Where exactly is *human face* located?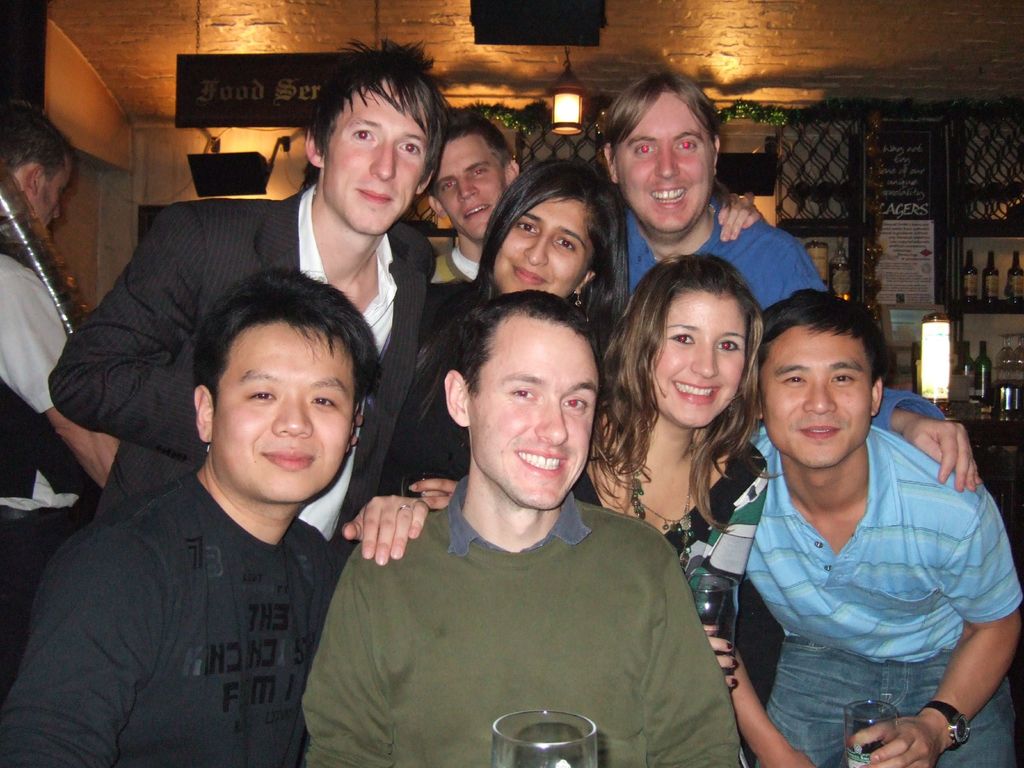
Its bounding box is bbox=[613, 86, 719, 229].
